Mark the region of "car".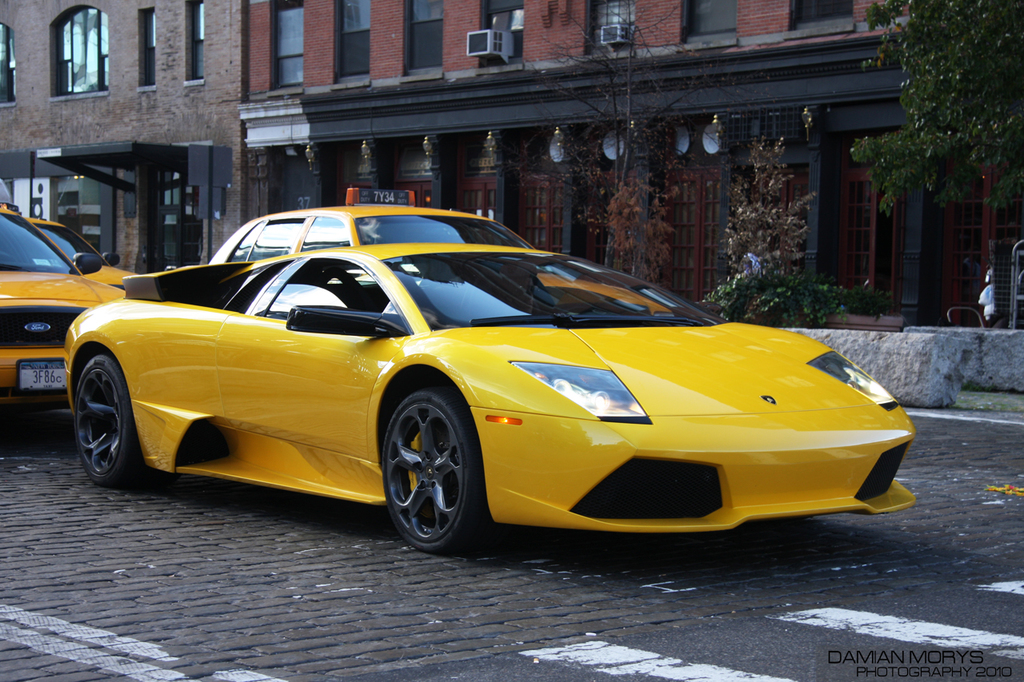
Region: (left=0, top=196, right=101, bottom=411).
